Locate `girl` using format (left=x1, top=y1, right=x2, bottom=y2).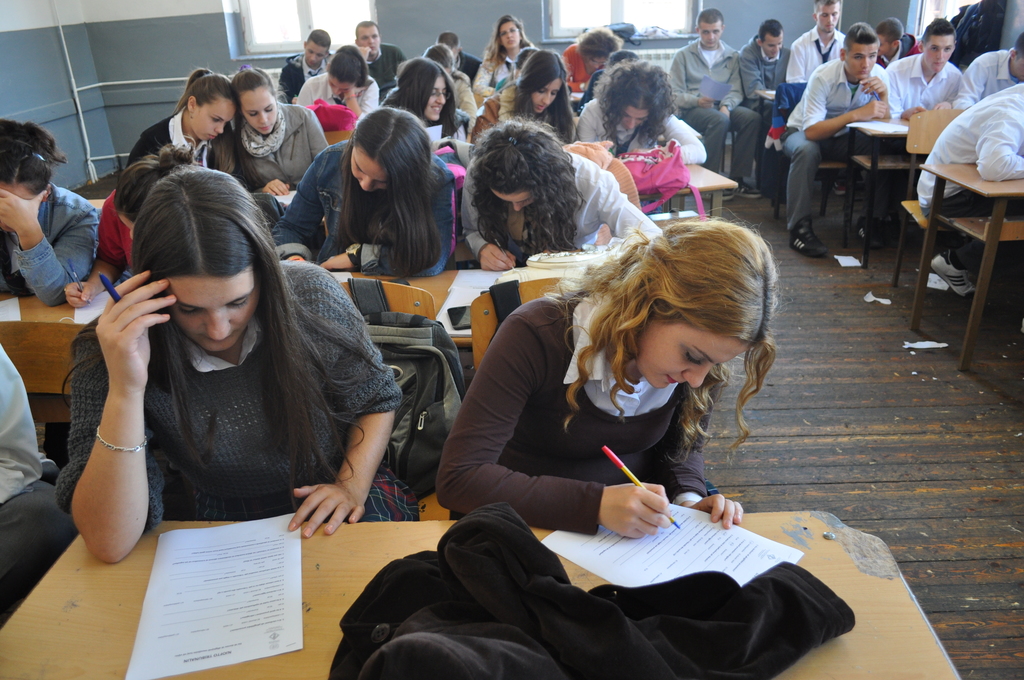
(left=125, top=66, right=246, bottom=190).
